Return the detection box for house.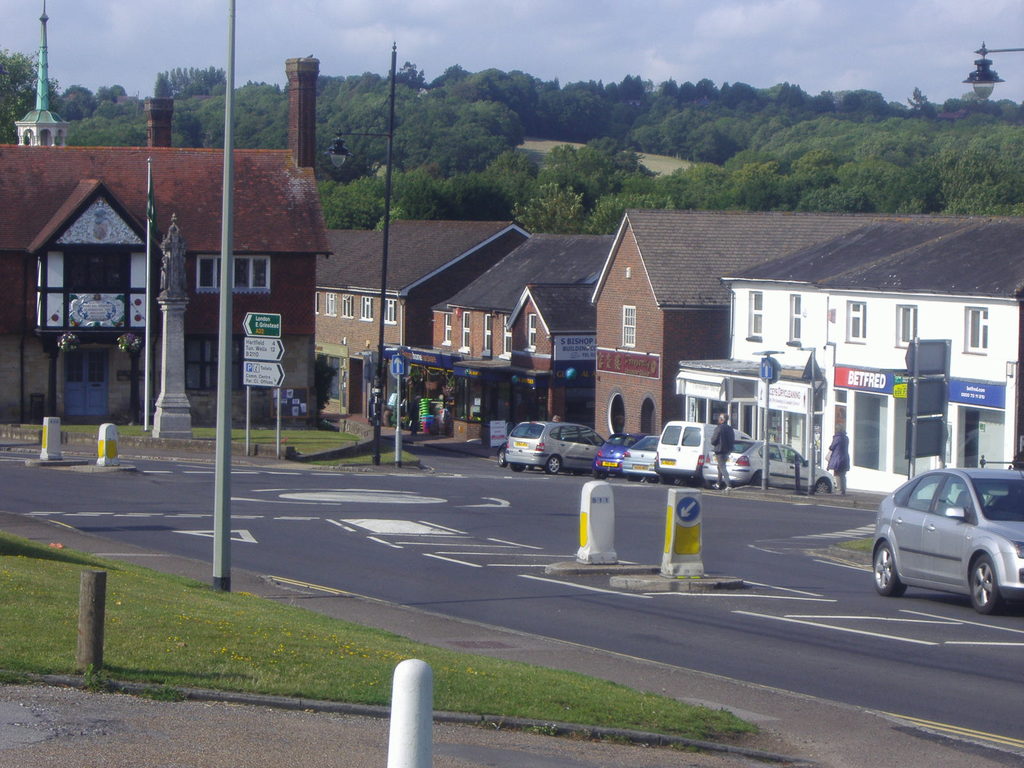
pyautogui.locateOnScreen(427, 225, 625, 449).
